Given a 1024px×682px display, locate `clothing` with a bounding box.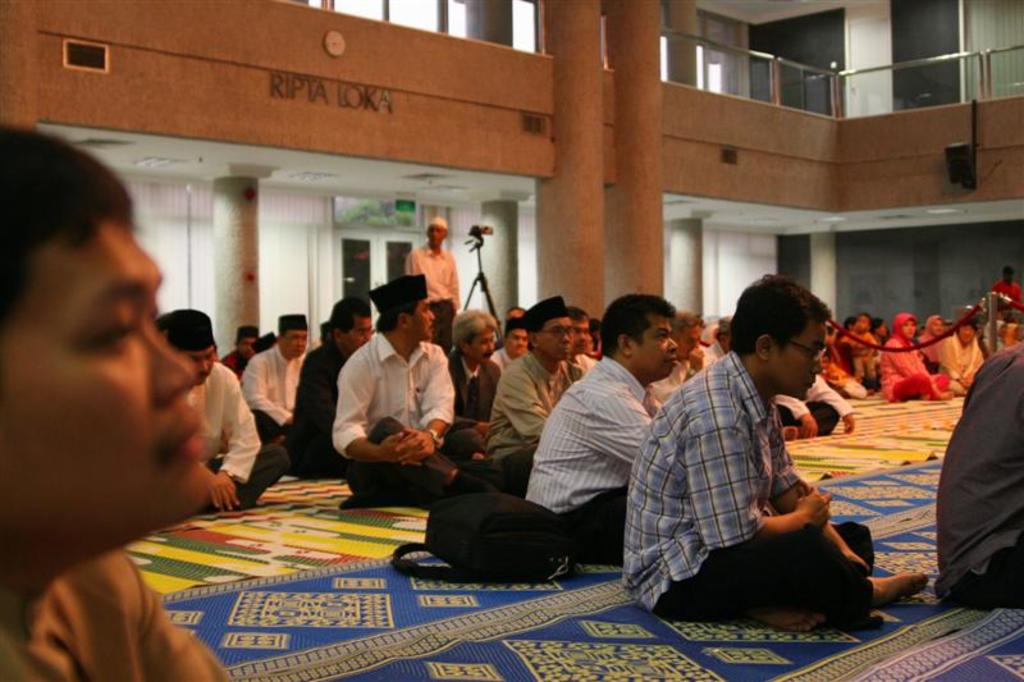
Located: select_region(329, 322, 474, 489).
